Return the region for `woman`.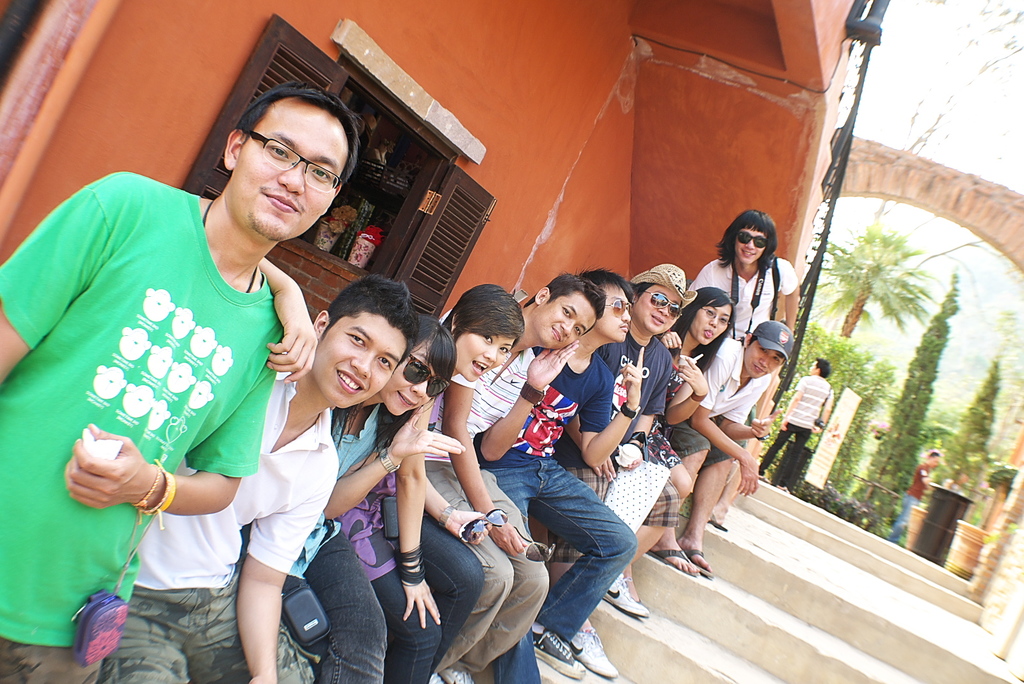
bbox(447, 278, 547, 676).
